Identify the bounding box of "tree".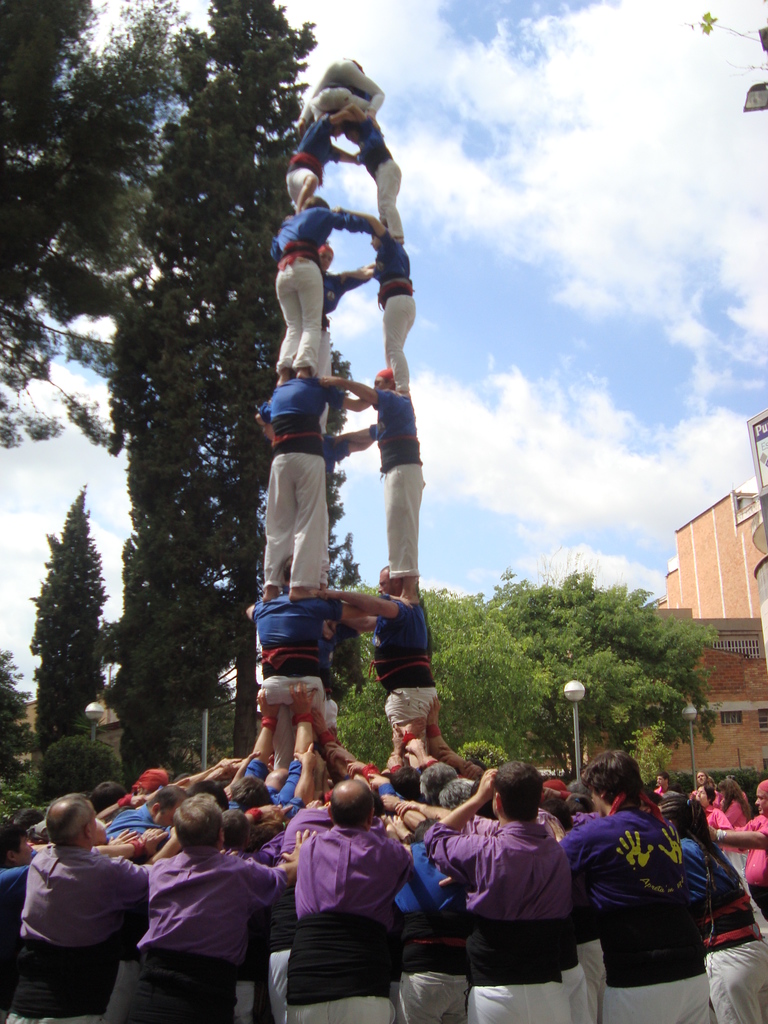
(x1=470, y1=557, x2=726, y2=790).
